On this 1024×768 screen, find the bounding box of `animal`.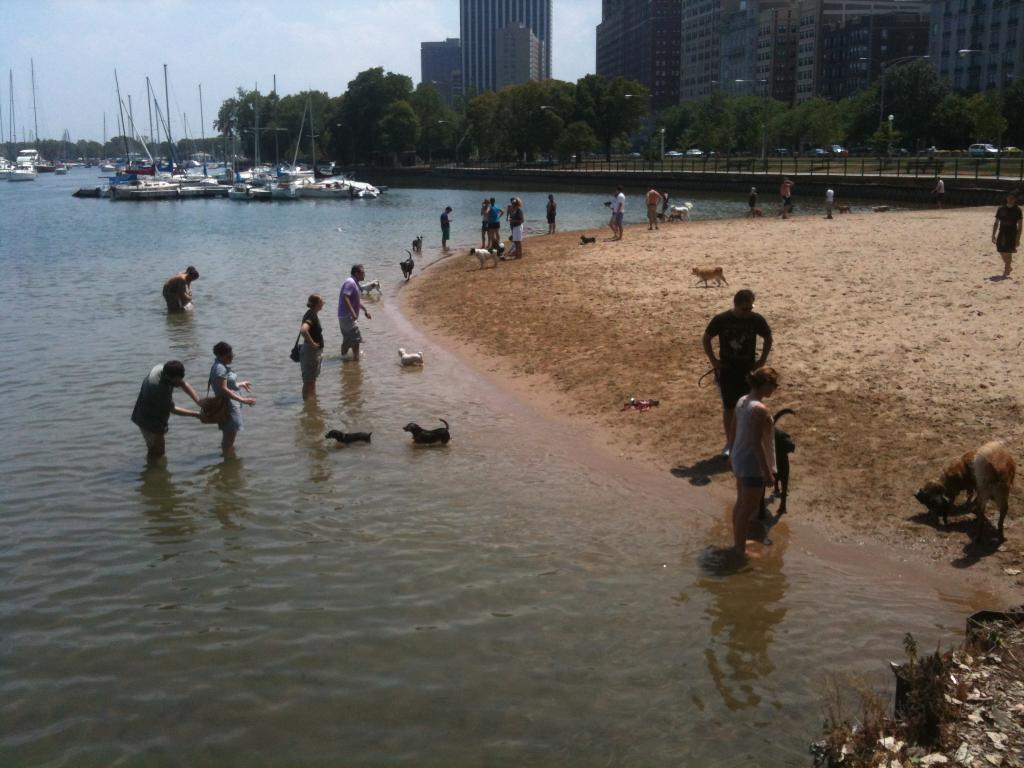
Bounding box: bbox=[689, 263, 732, 288].
